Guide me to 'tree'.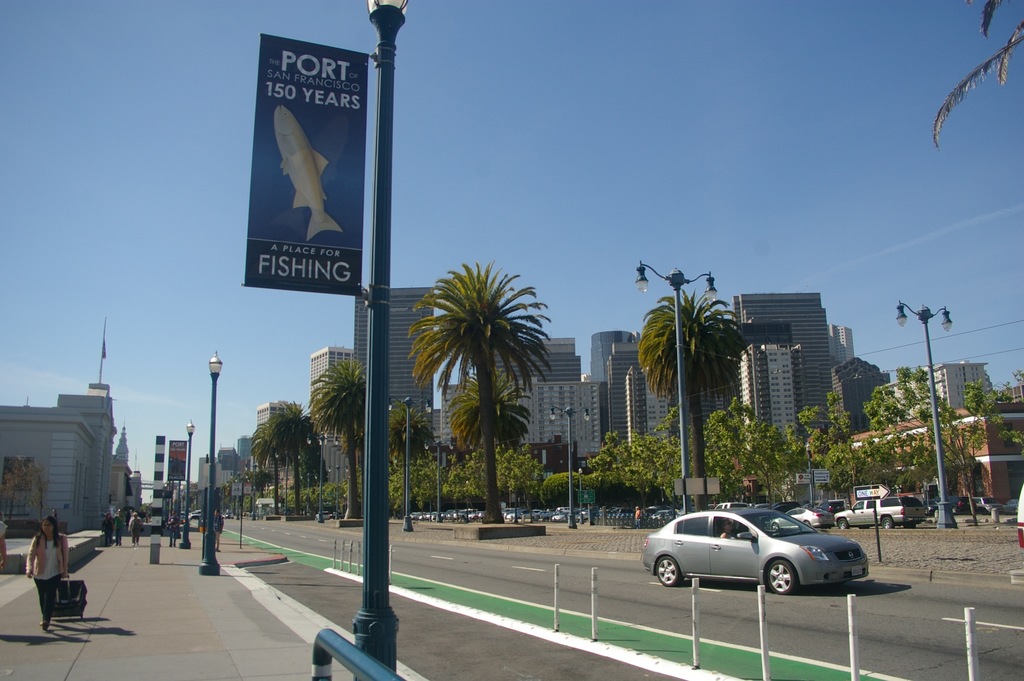
Guidance: 589,409,684,509.
